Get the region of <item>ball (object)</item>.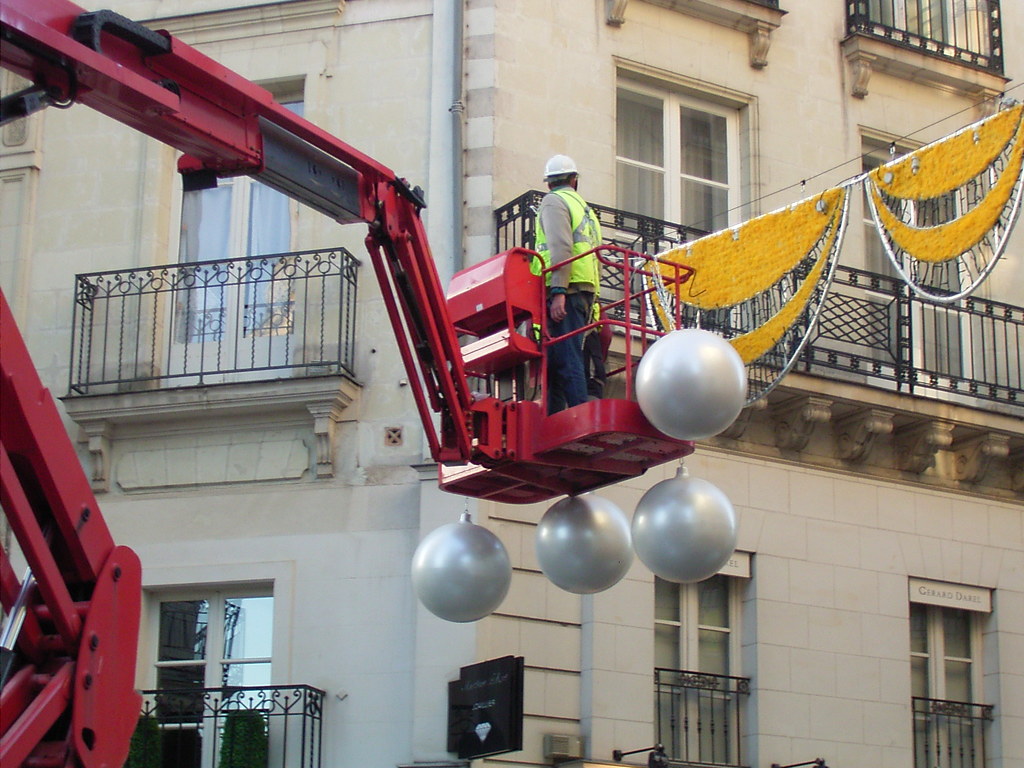
region(412, 520, 509, 625).
